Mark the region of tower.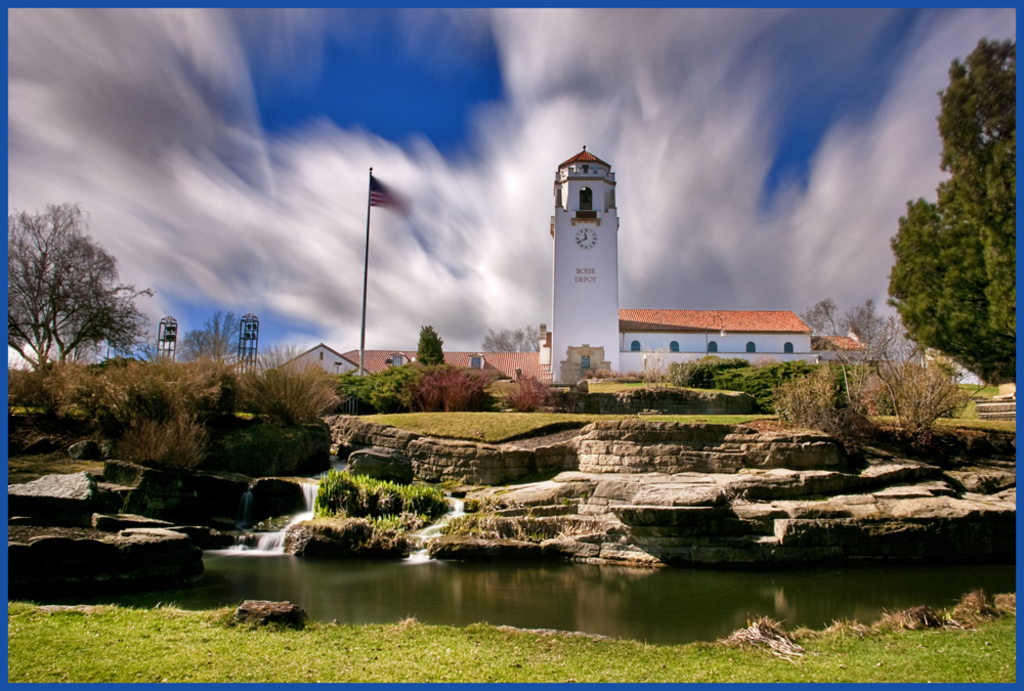
Region: BBox(537, 132, 634, 401).
